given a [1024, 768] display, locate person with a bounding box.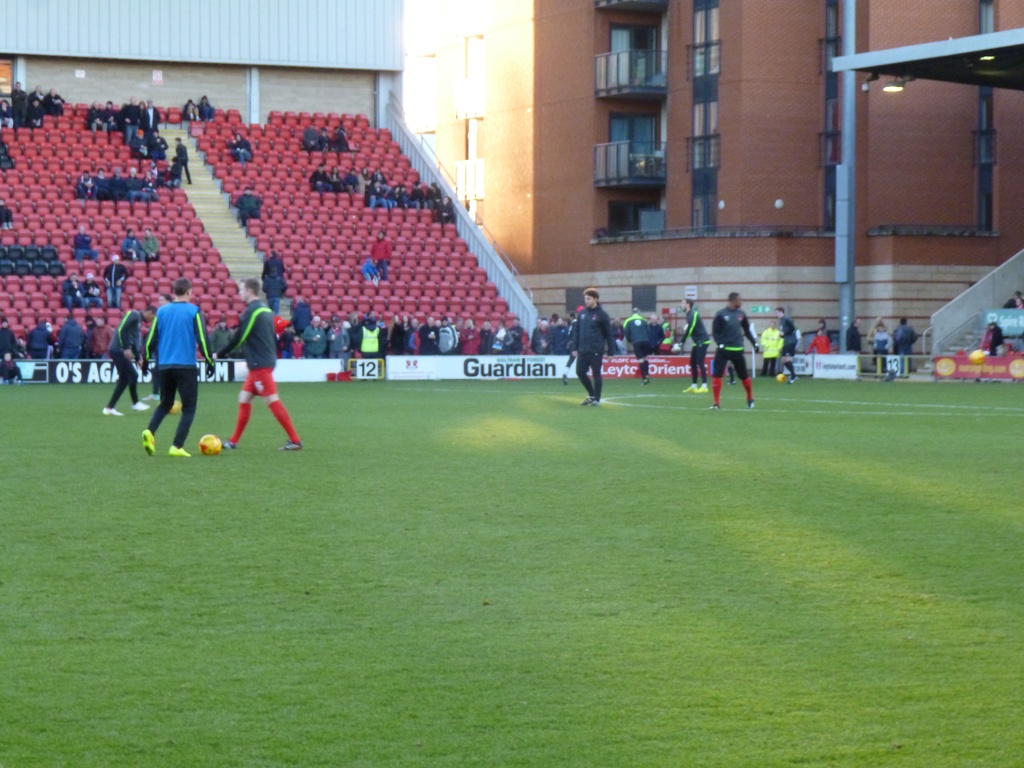
Located: 232:188:262:223.
